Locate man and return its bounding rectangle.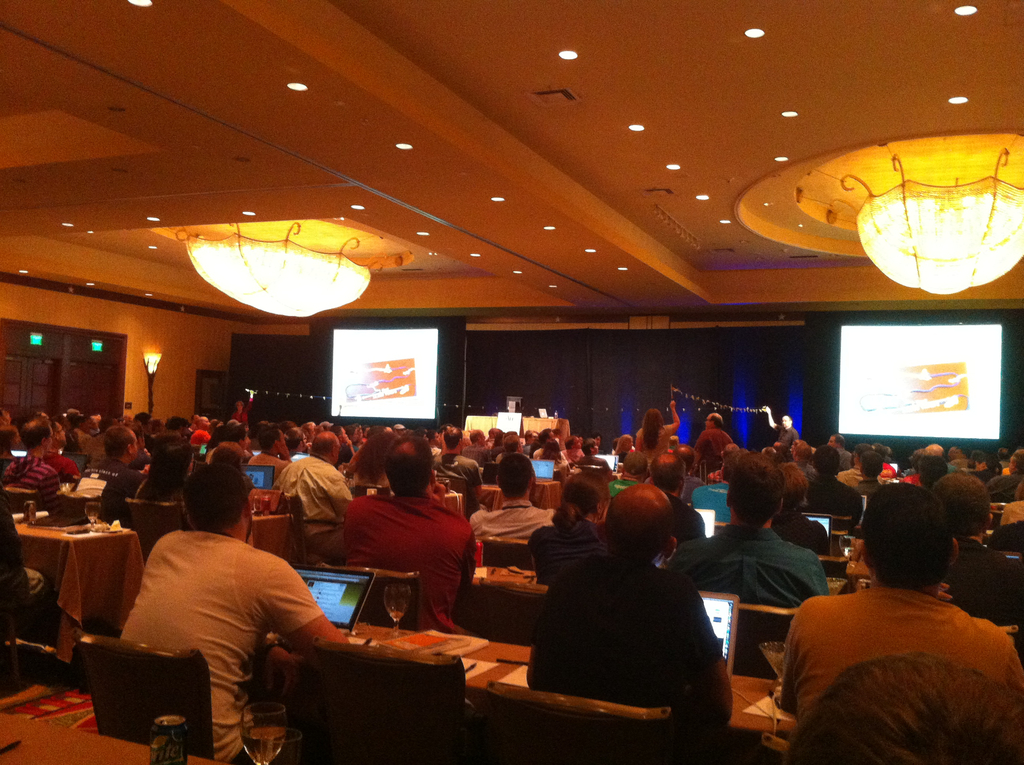
[x1=504, y1=504, x2=769, y2=740].
